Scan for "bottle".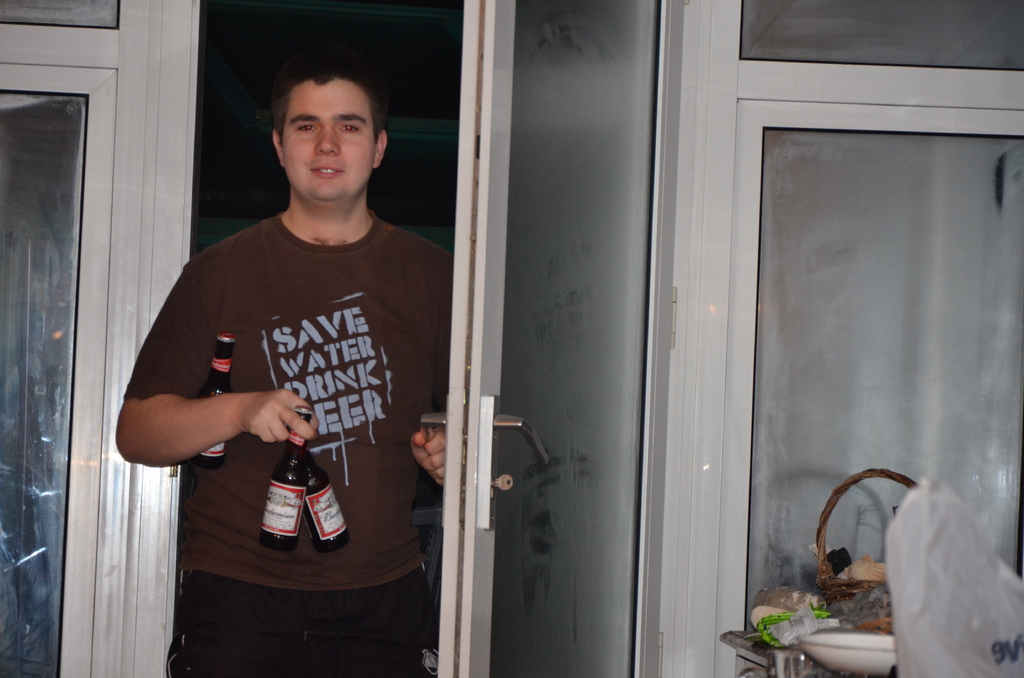
Scan result: detection(242, 433, 316, 544).
